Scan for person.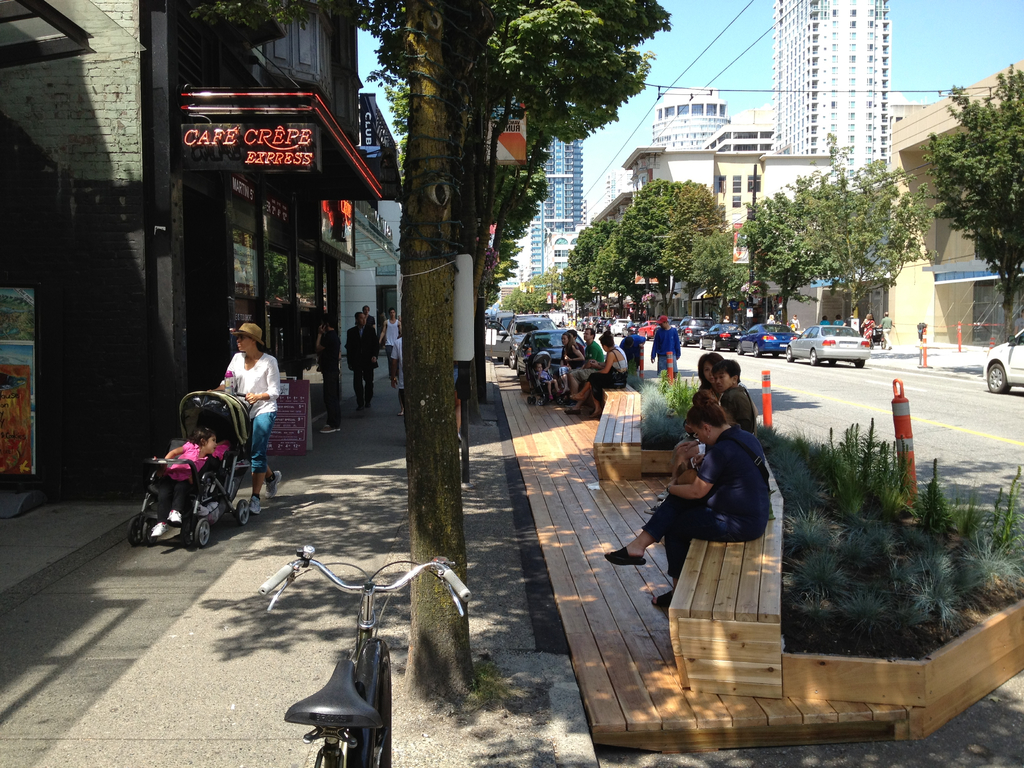
Scan result: box=[347, 312, 378, 410].
